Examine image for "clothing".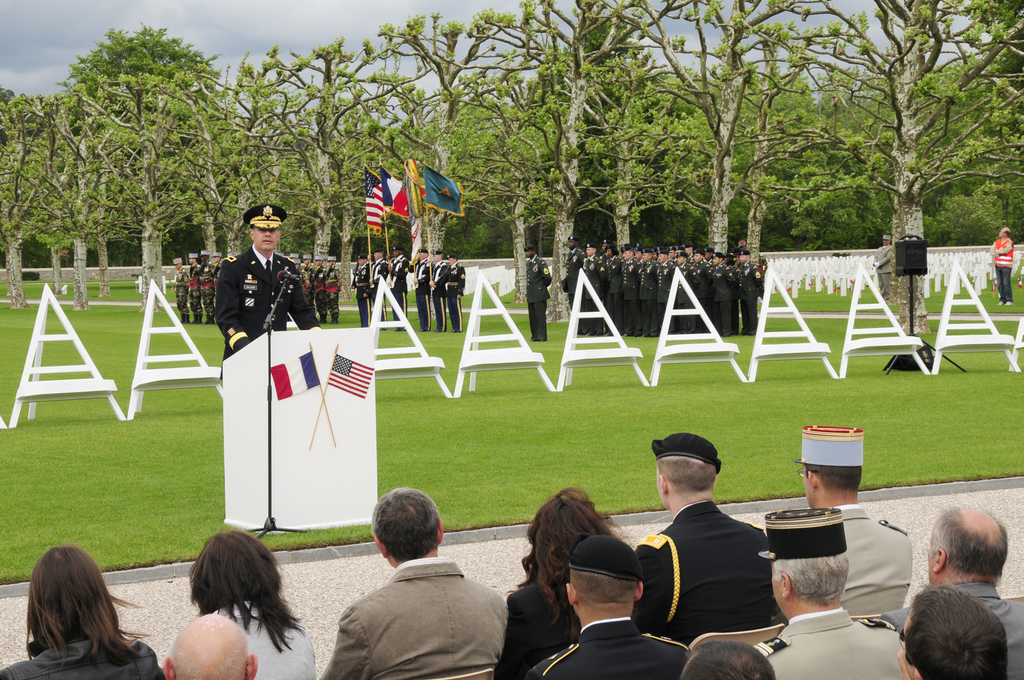
Examination result: region(503, 579, 685, 679).
